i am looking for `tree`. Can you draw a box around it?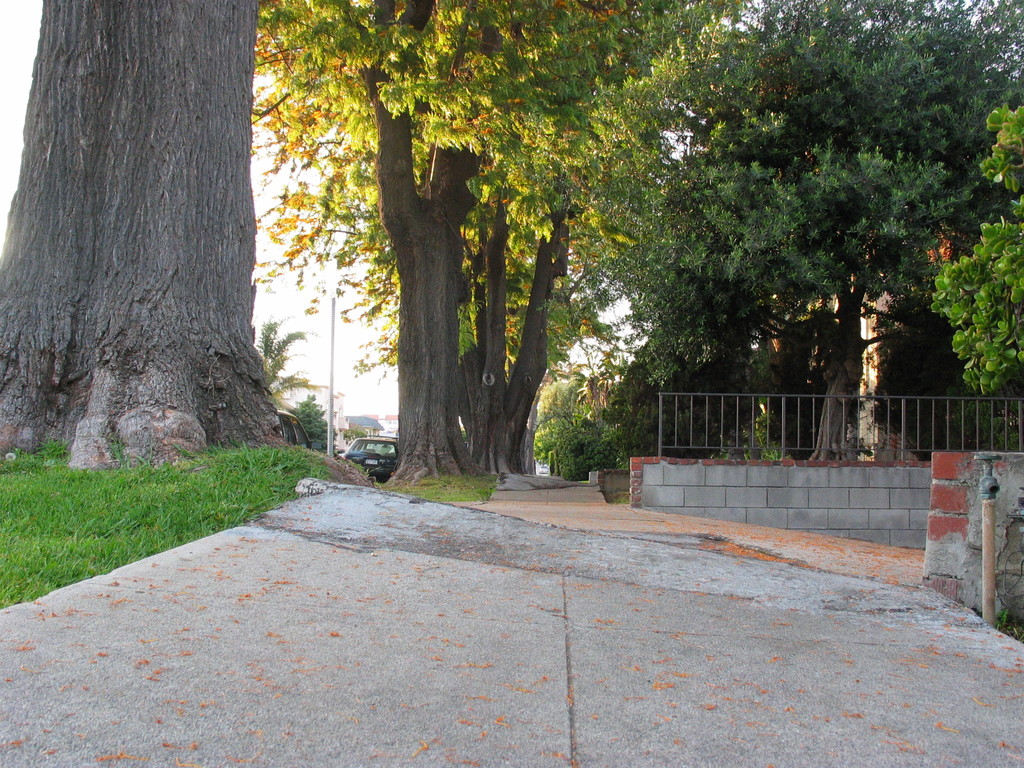
Sure, the bounding box is detection(932, 101, 1023, 396).
